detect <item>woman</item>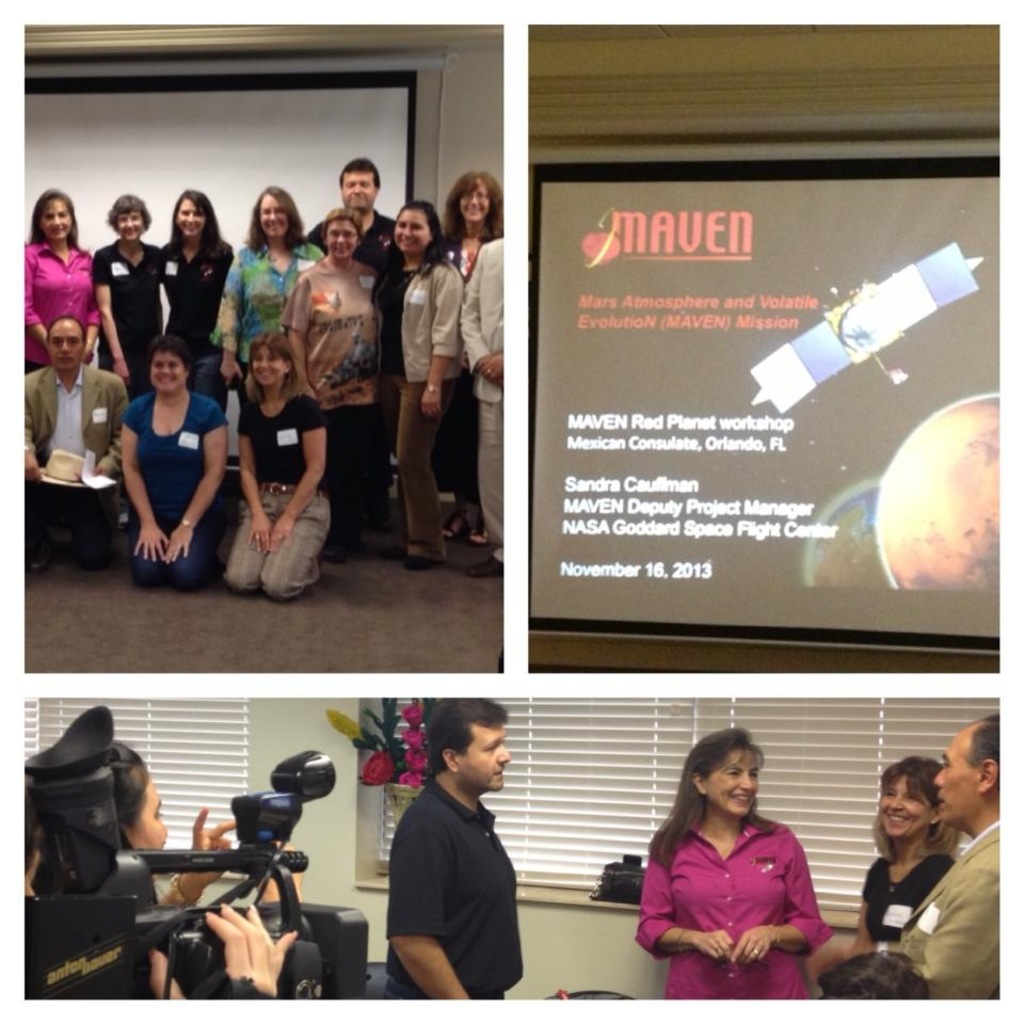
crop(802, 752, 963, 987)
